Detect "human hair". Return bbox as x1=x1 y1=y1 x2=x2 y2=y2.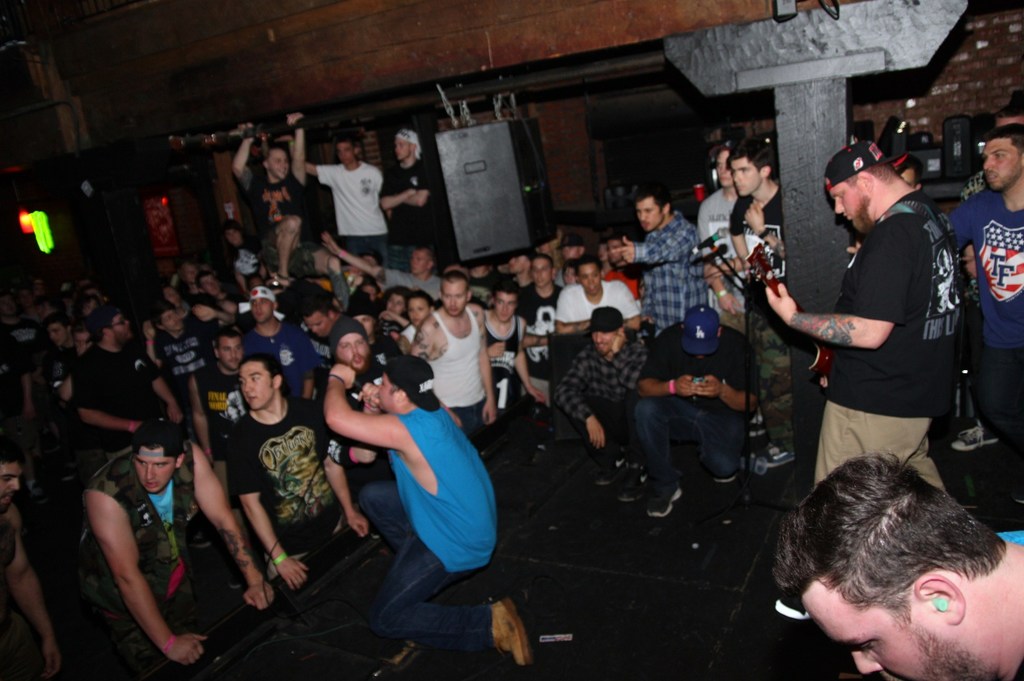
x1=710 y1=143 x2=728 y2=163.
